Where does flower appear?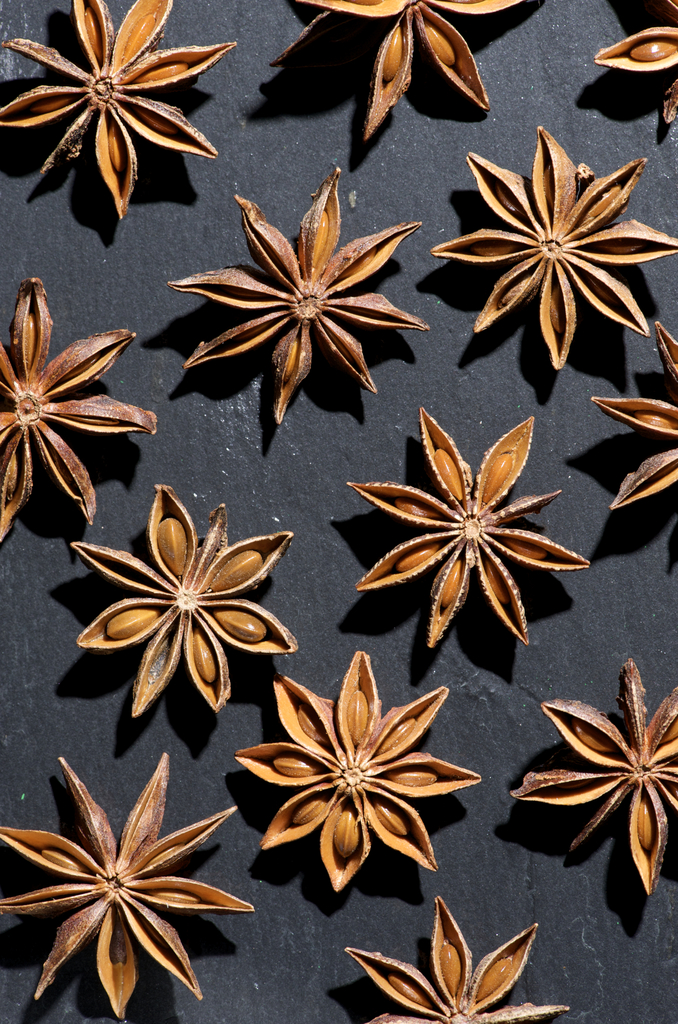
Appears at [0, 753, 256, 1022].
